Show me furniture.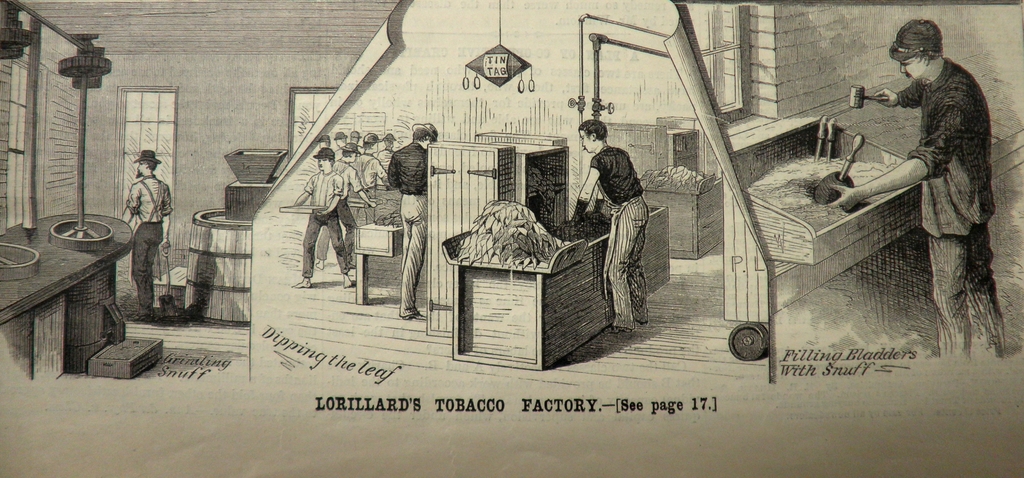
furniture is here: x1=442 y1=207 x2=672 y2=369.
